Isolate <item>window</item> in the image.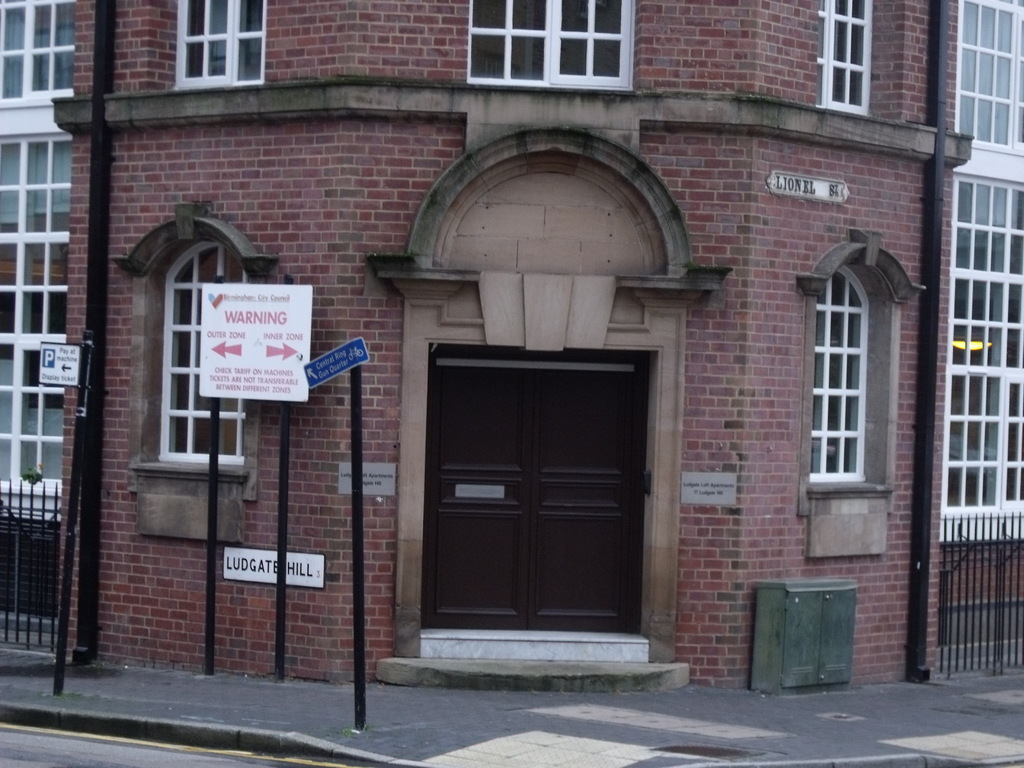
Isolated region: box=[0, 132, 70, 521].
